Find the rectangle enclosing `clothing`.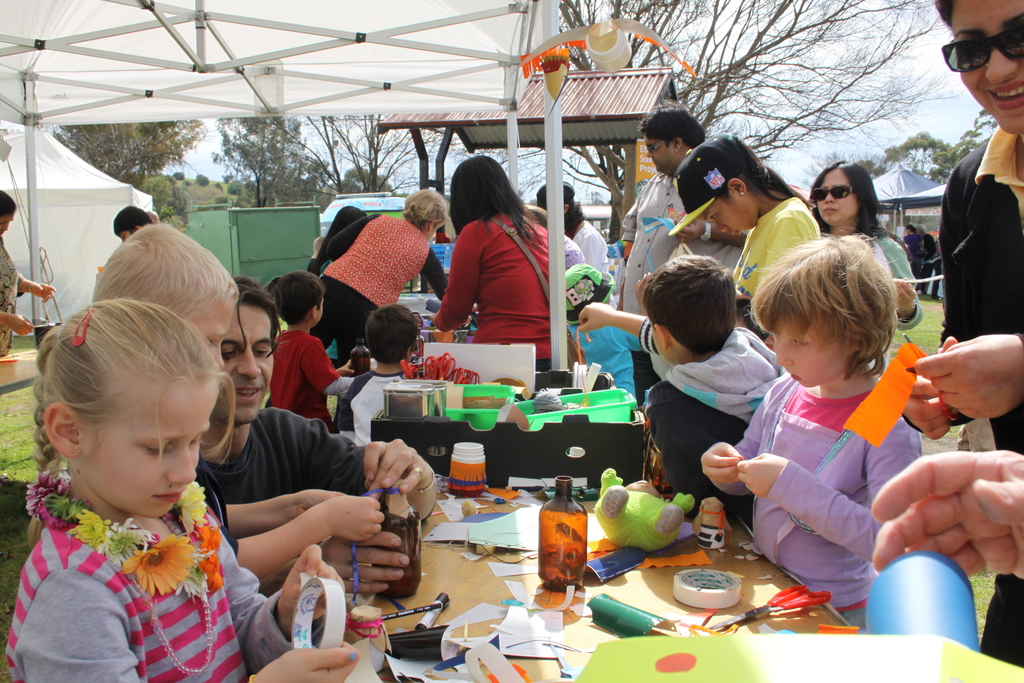
bbox=(646, 331, 779, 504).
